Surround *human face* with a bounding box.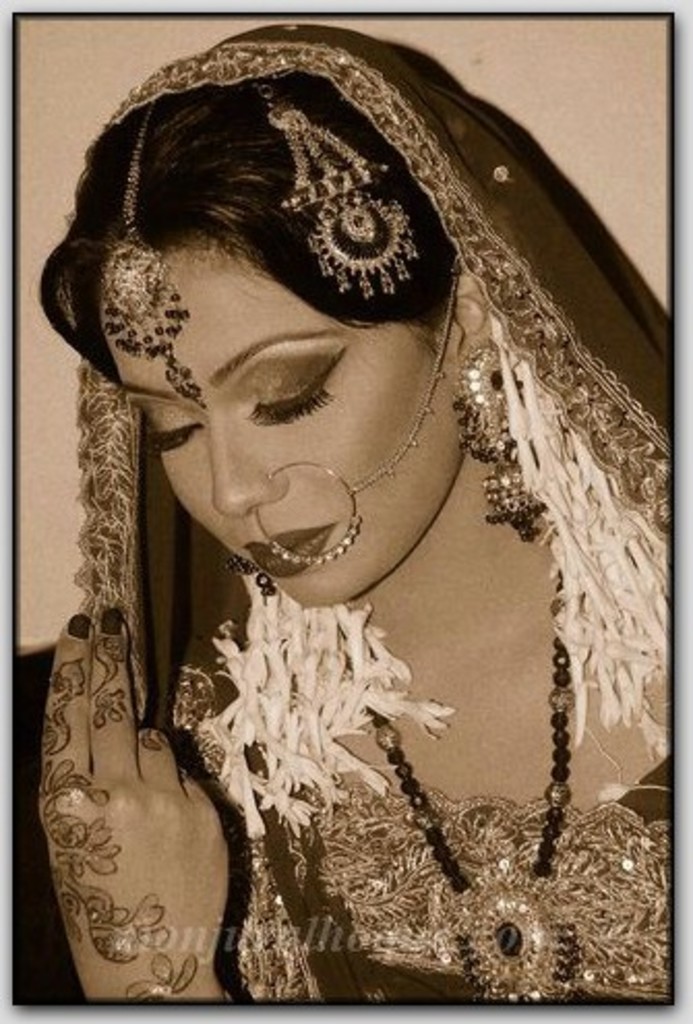
crop(97, 259, 490, 606).
